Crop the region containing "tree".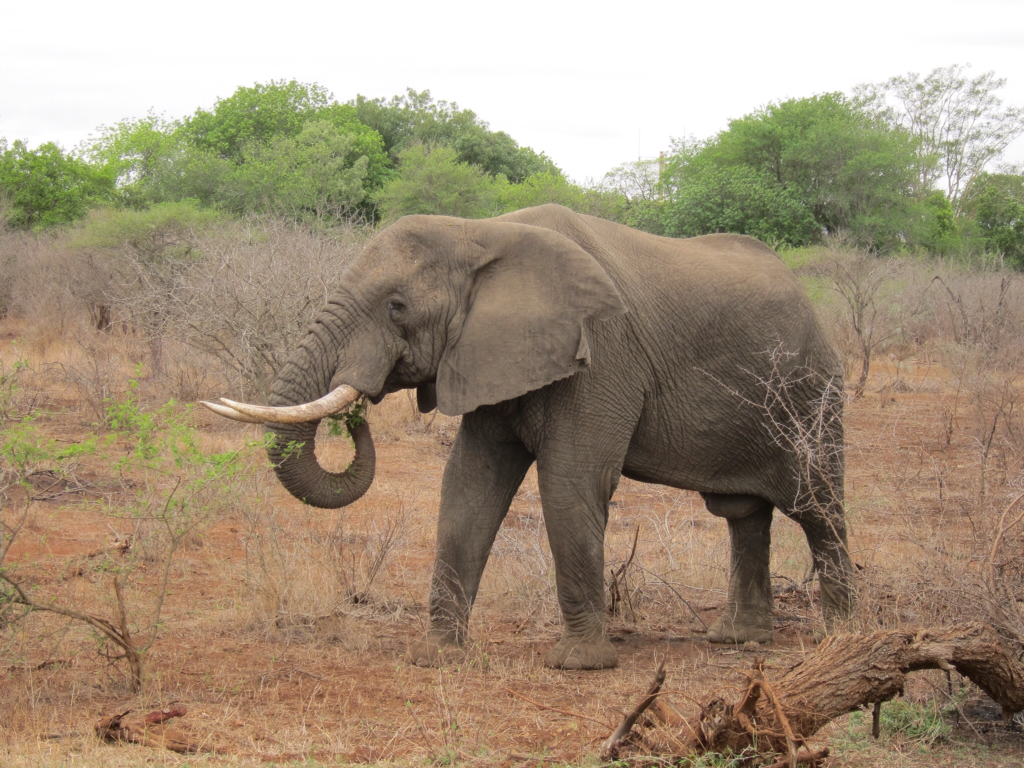
Crop region: bbox=[842, 57, 1010, 209].
